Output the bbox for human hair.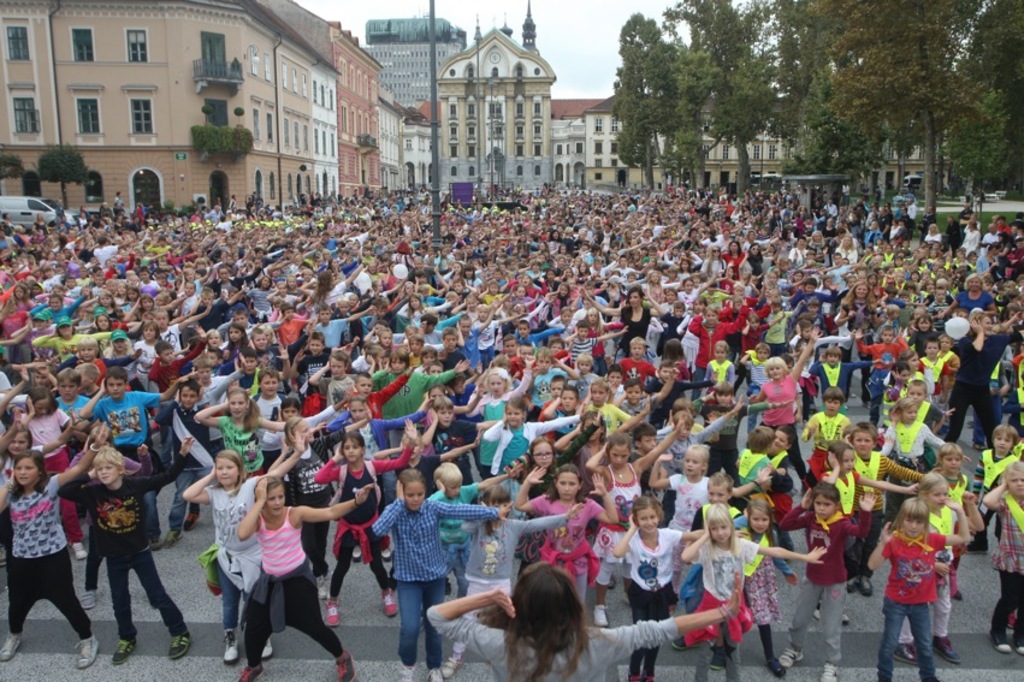
bbox=(470, 557, 587, 681).
